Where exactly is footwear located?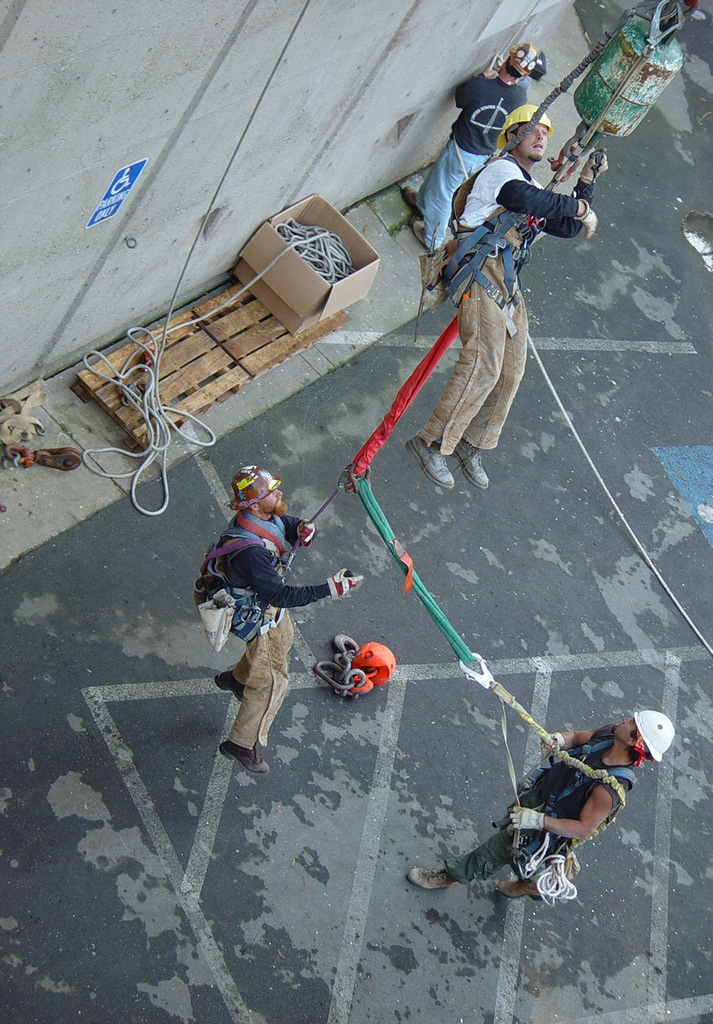
Its bounding box is <box>409,868,455,893</box>.
